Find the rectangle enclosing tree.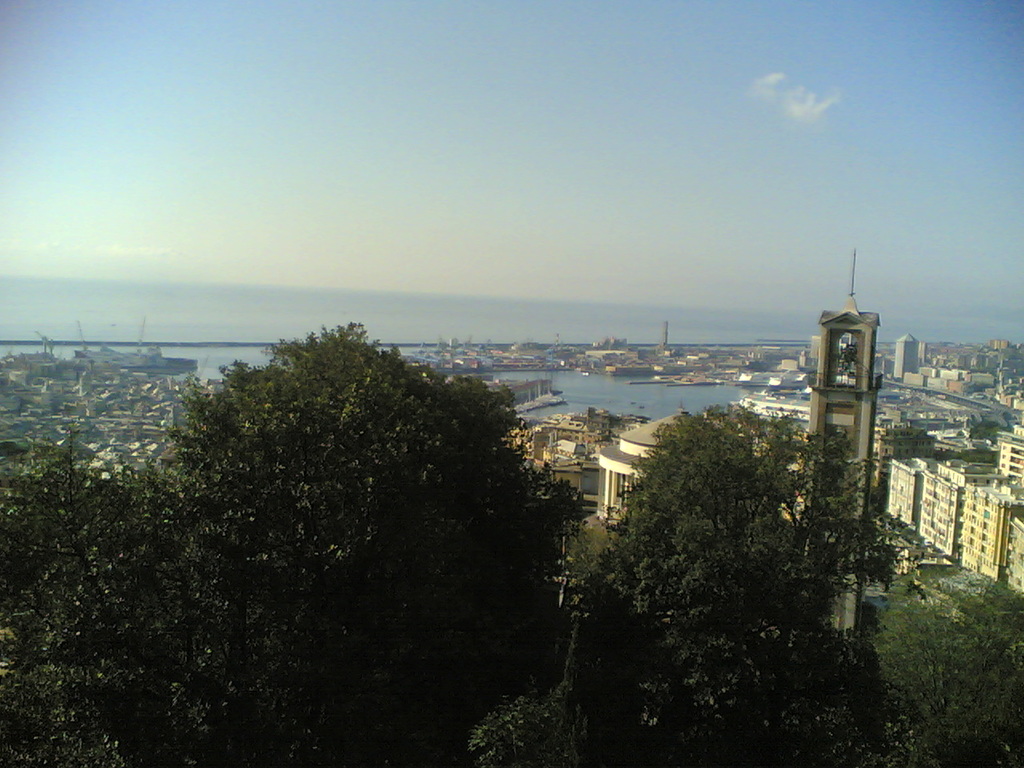
(left=63, top=289, right=634, bottom=713).
